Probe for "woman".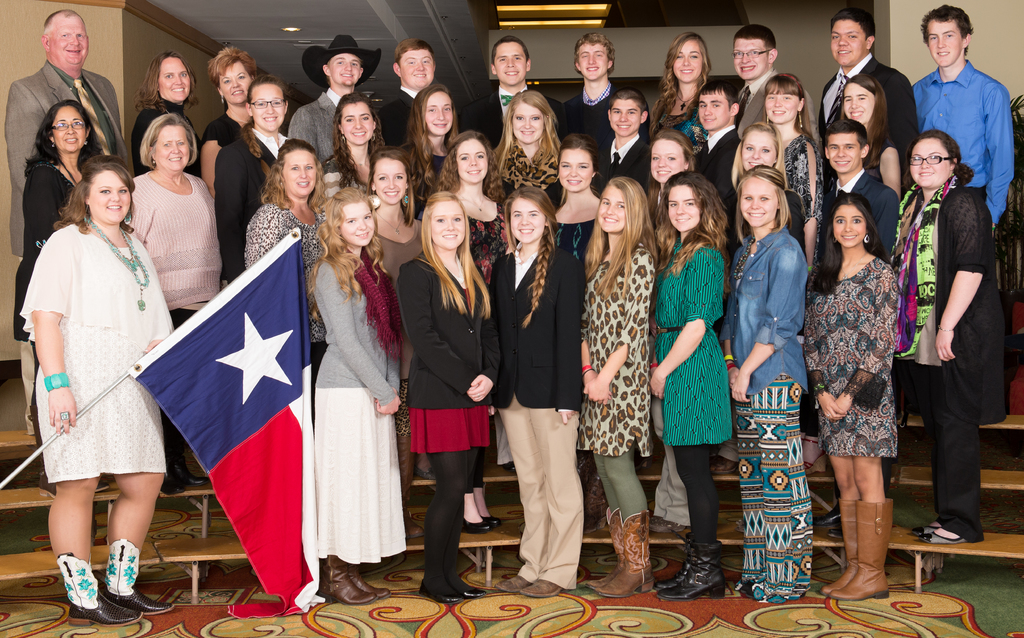
Probe result: (491,89,567,210).
